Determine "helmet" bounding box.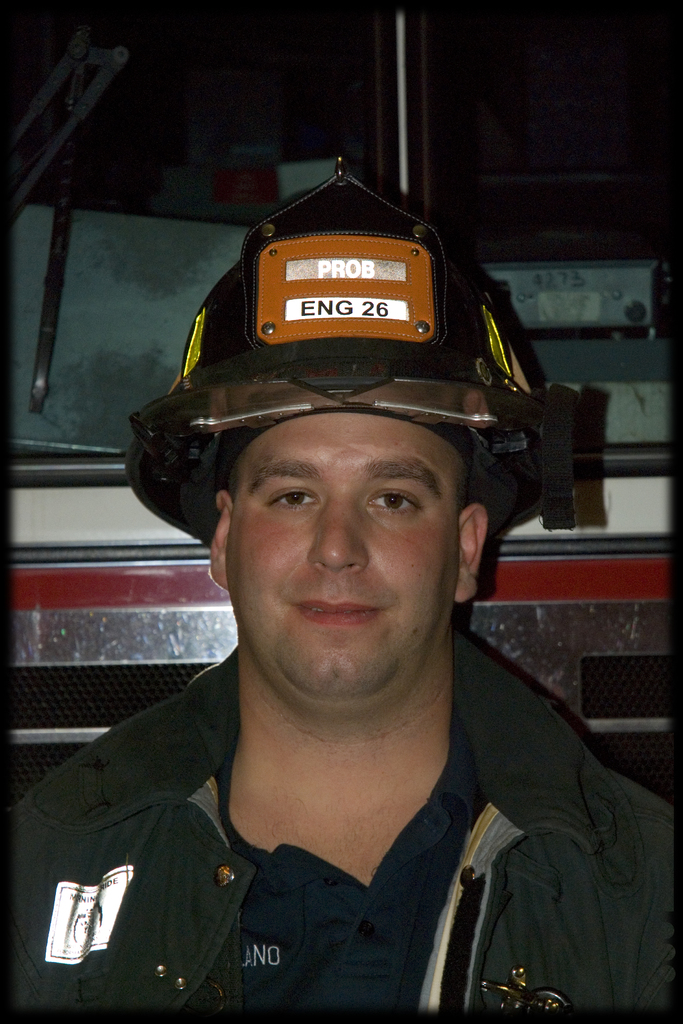
Determined: [x1=120, y1=154, x2=575, y2=548].
